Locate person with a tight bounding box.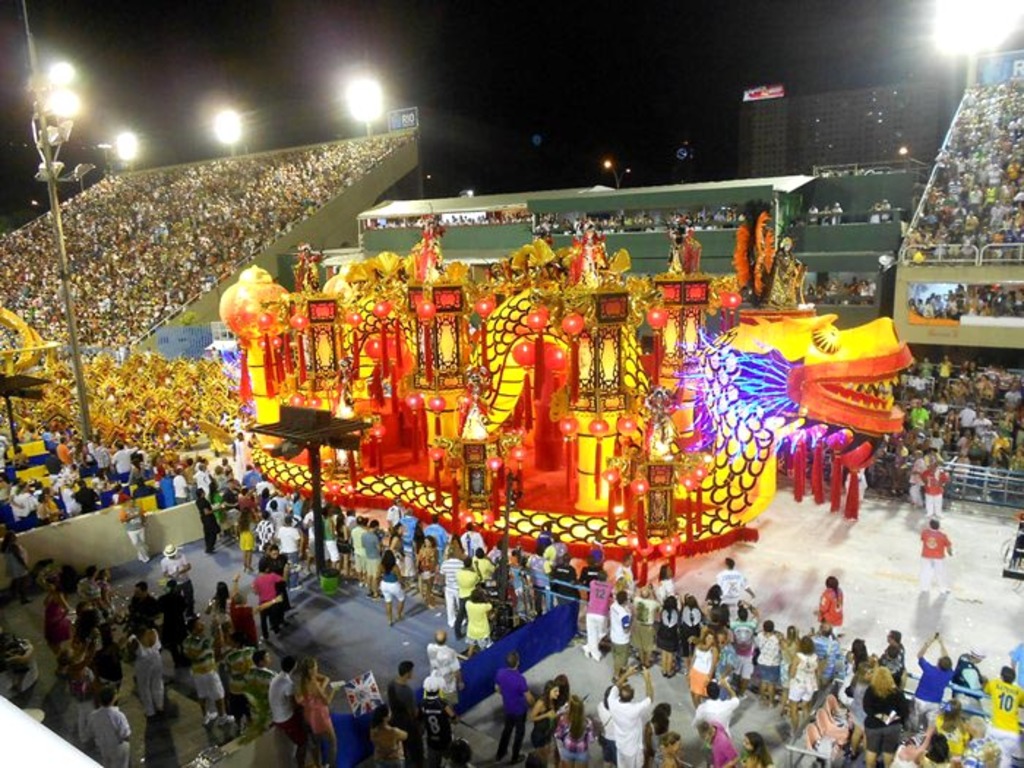
detection(696, 720, 742, 767).
